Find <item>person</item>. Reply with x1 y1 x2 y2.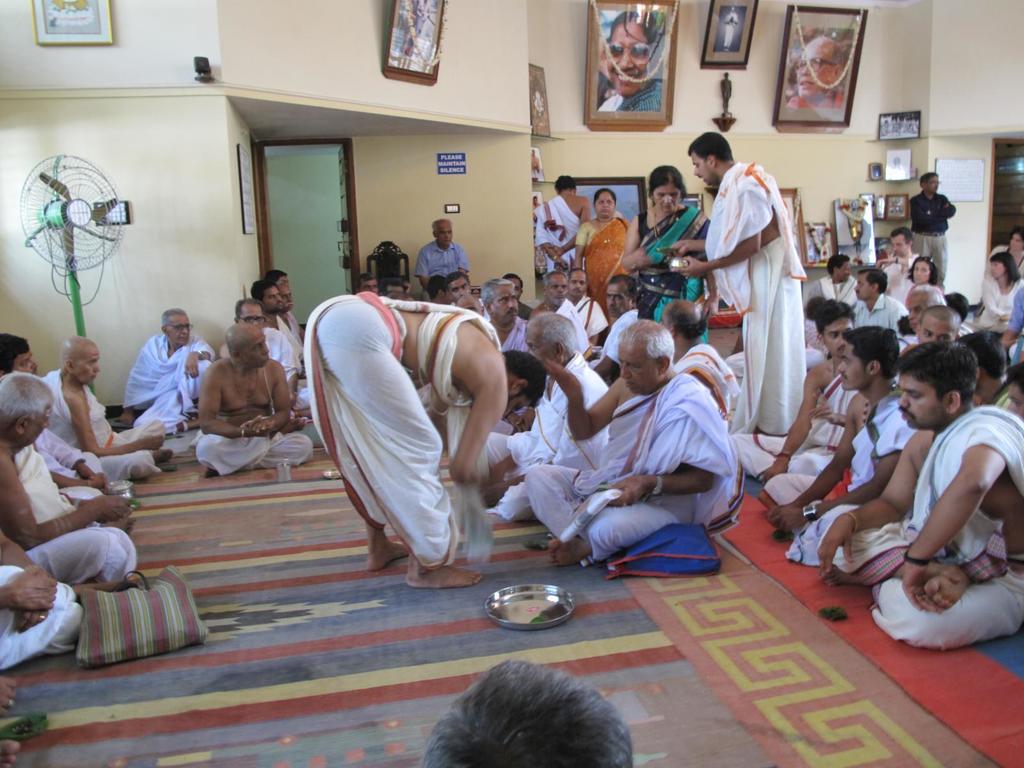
962 254 1023 333.
